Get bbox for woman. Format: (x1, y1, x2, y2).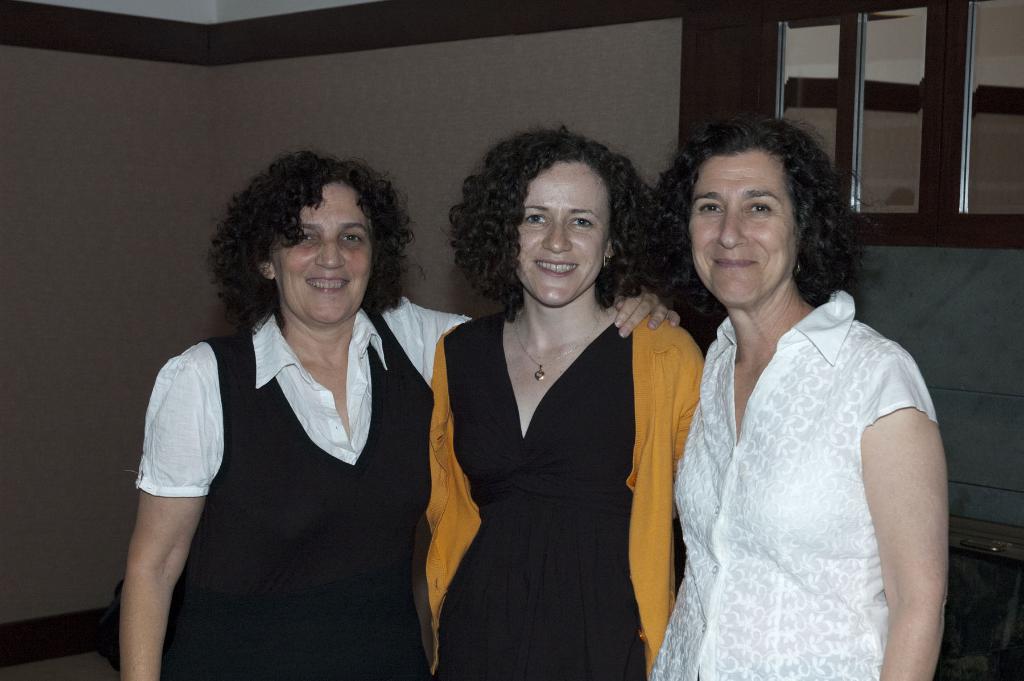
(651, 108, 952, 677).
